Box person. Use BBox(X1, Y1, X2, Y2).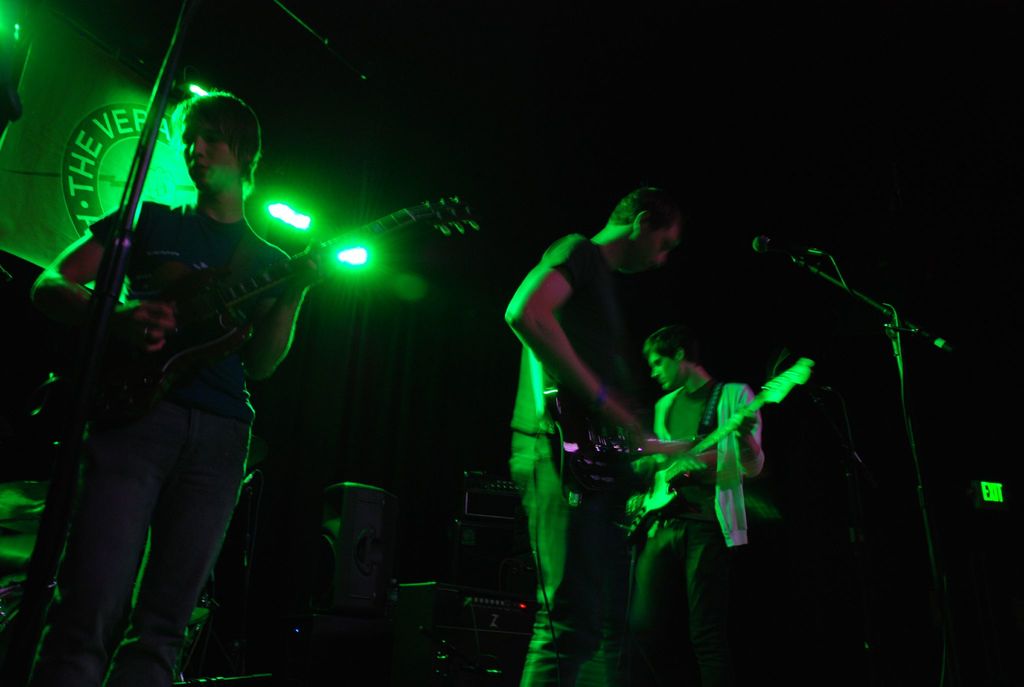
BBox(63, 44, 337, 642).
